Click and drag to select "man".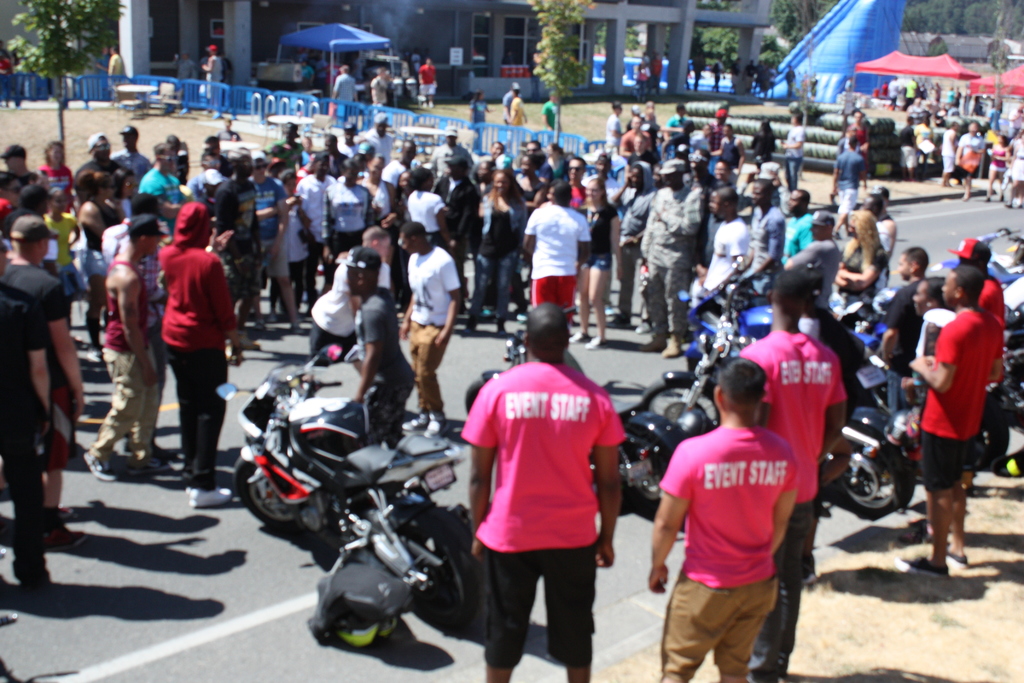
Selection: 879 247 930 377.
